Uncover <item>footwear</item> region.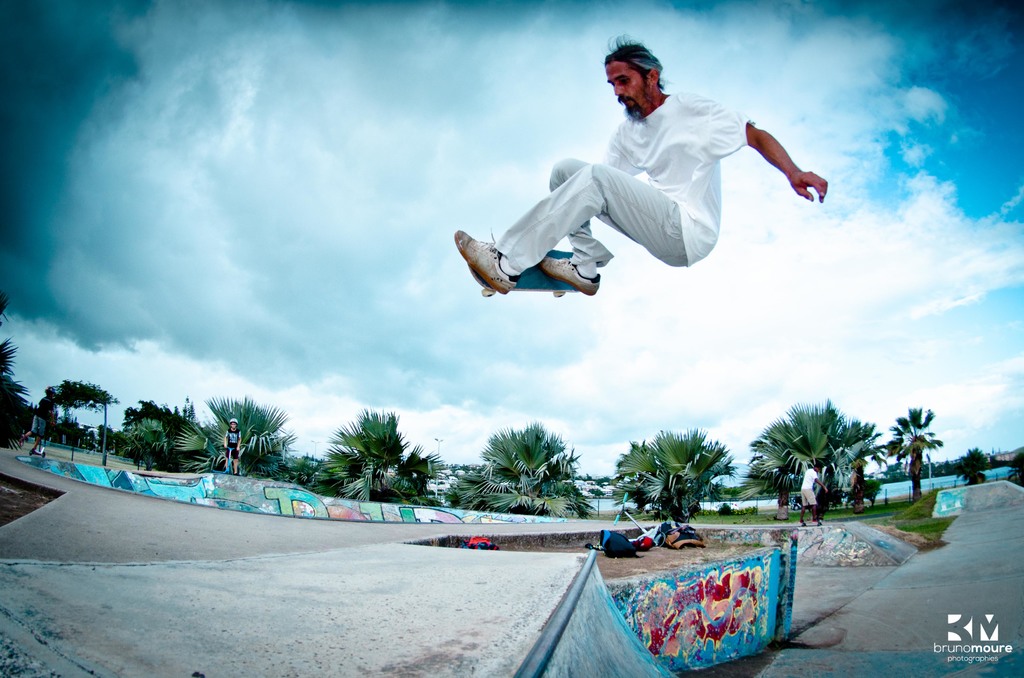
Uncovered: 461:227:599:289.
